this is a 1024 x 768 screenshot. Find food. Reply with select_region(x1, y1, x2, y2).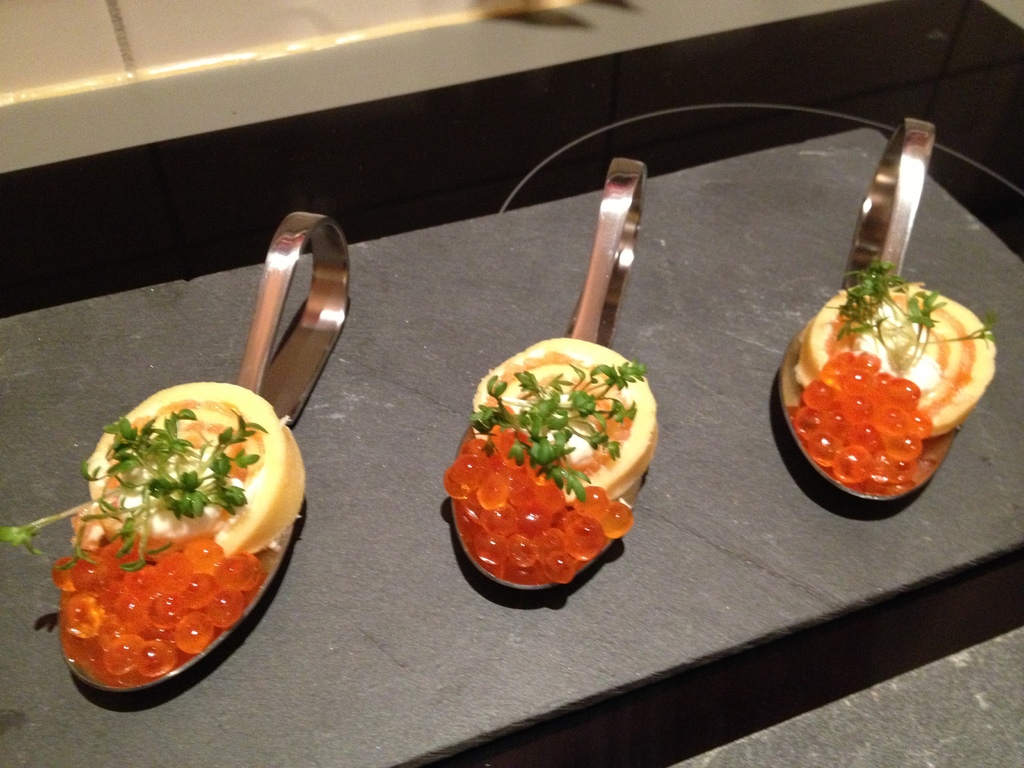
select_region(50, 538, 268, 685).
